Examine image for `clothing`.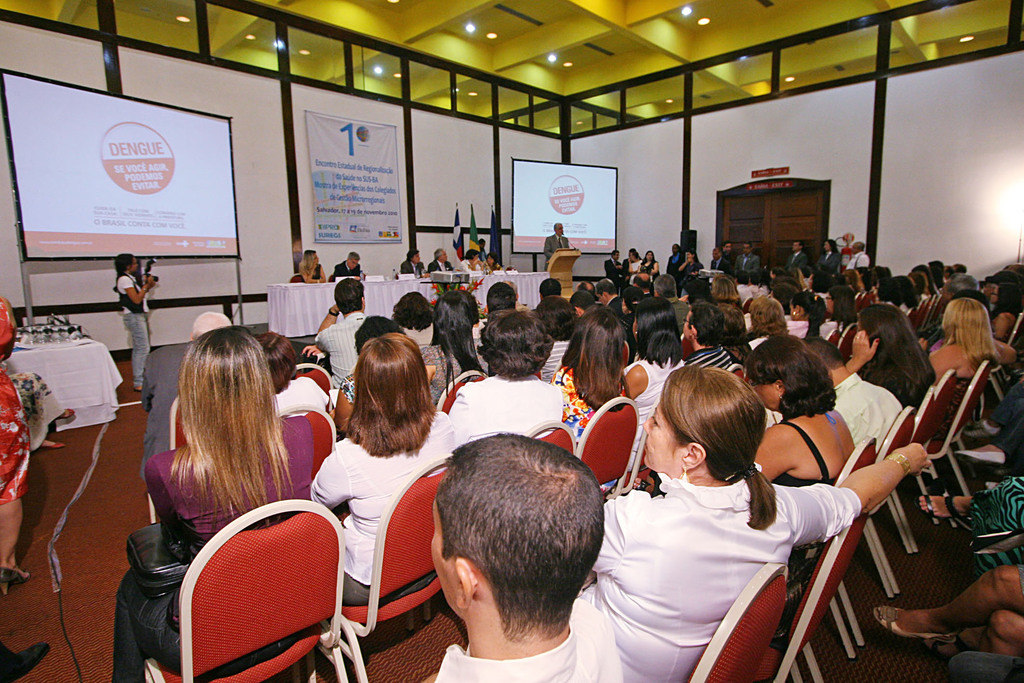
Examination result: pyautogui.locateOnScreen(310, 310, 367, 390).
